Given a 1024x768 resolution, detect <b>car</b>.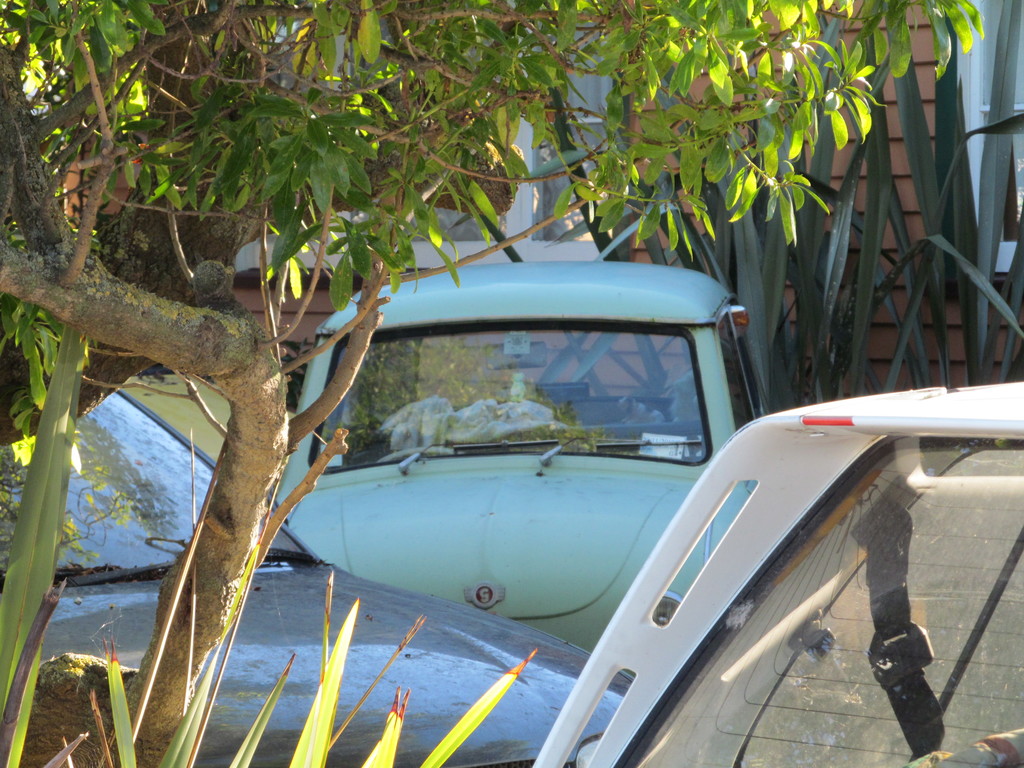
(x1=276, y1=262, x2=771, y2=675).
